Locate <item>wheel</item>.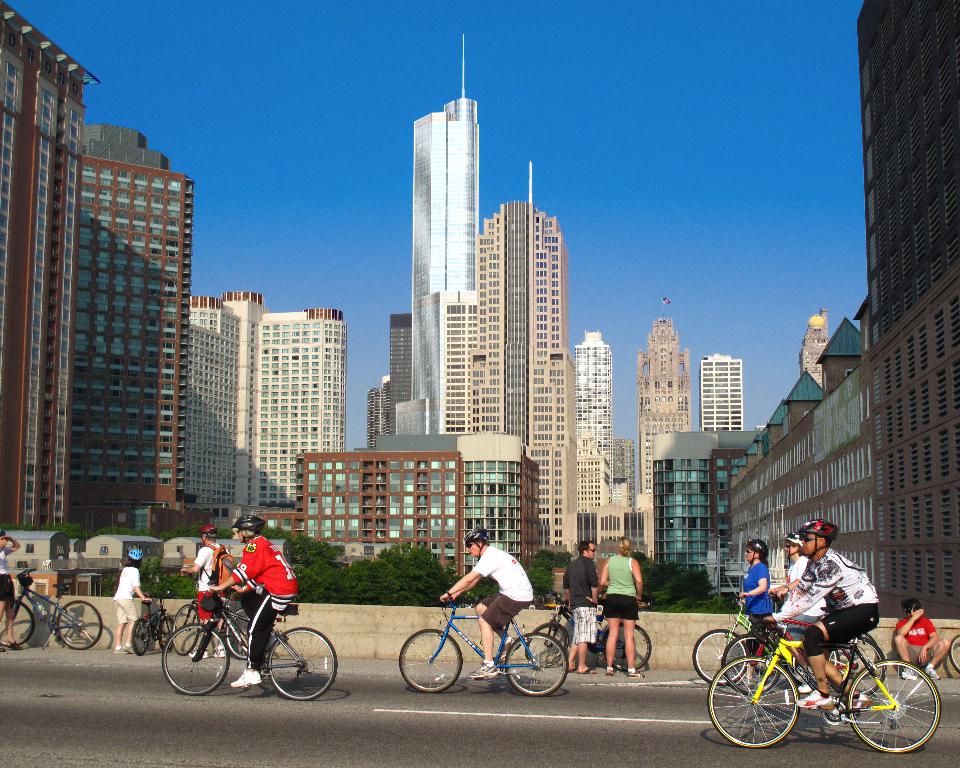
Bounding box: region(265, 626, 339, 695).
